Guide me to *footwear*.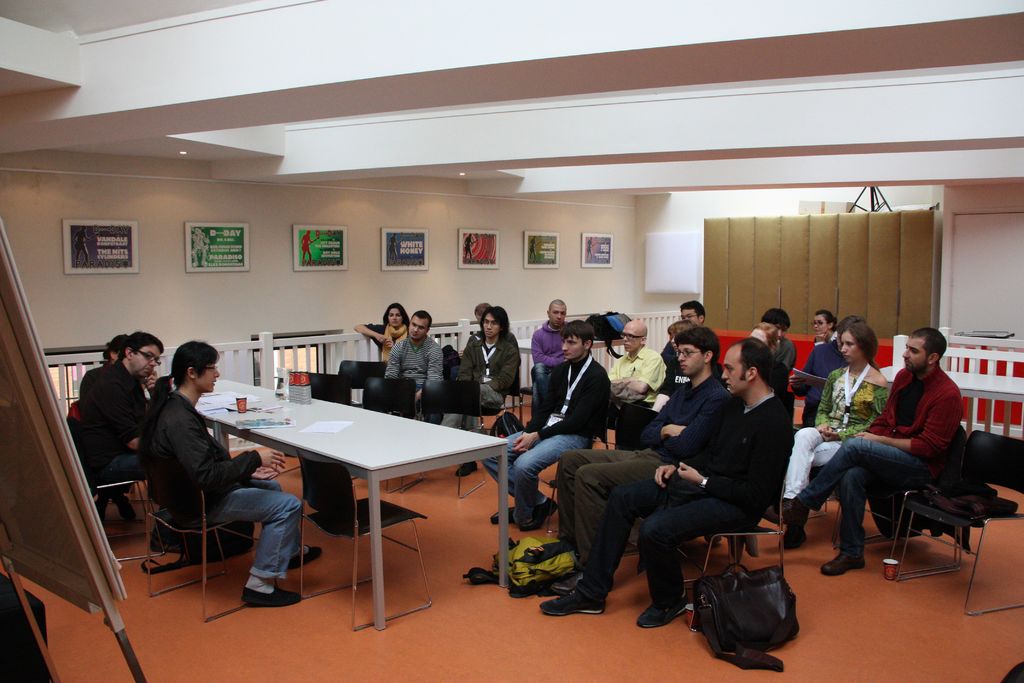
Guidance: box(239, 583, 303, 607).
